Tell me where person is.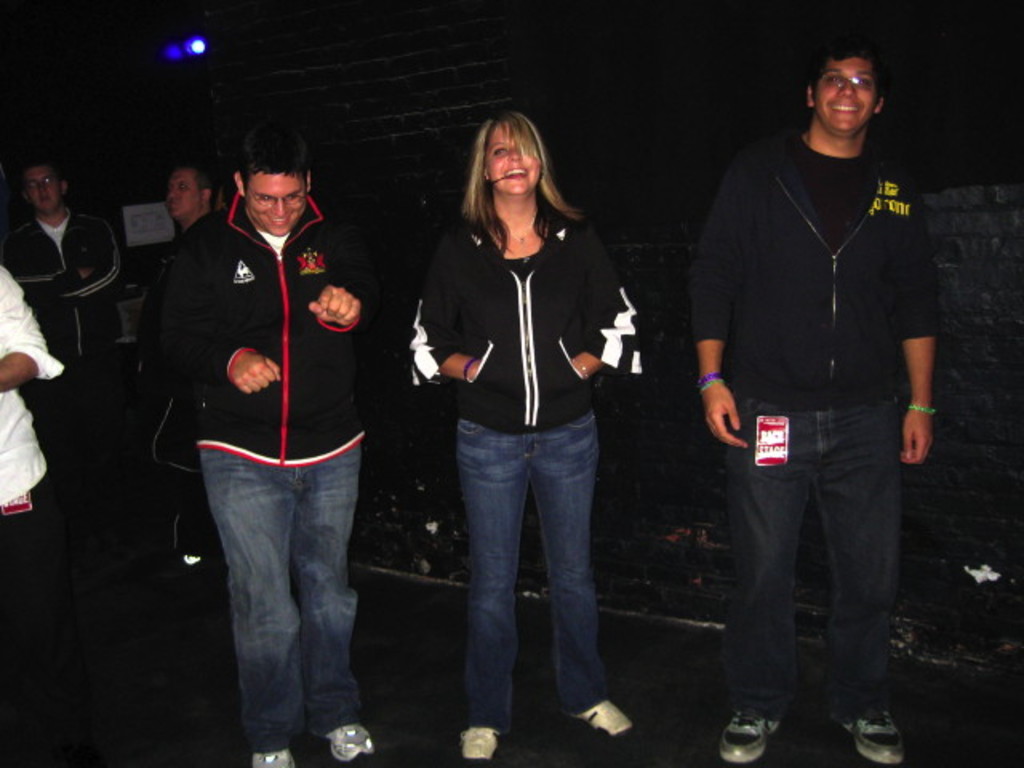
person is at Rect(683, 50, 939, 766).
